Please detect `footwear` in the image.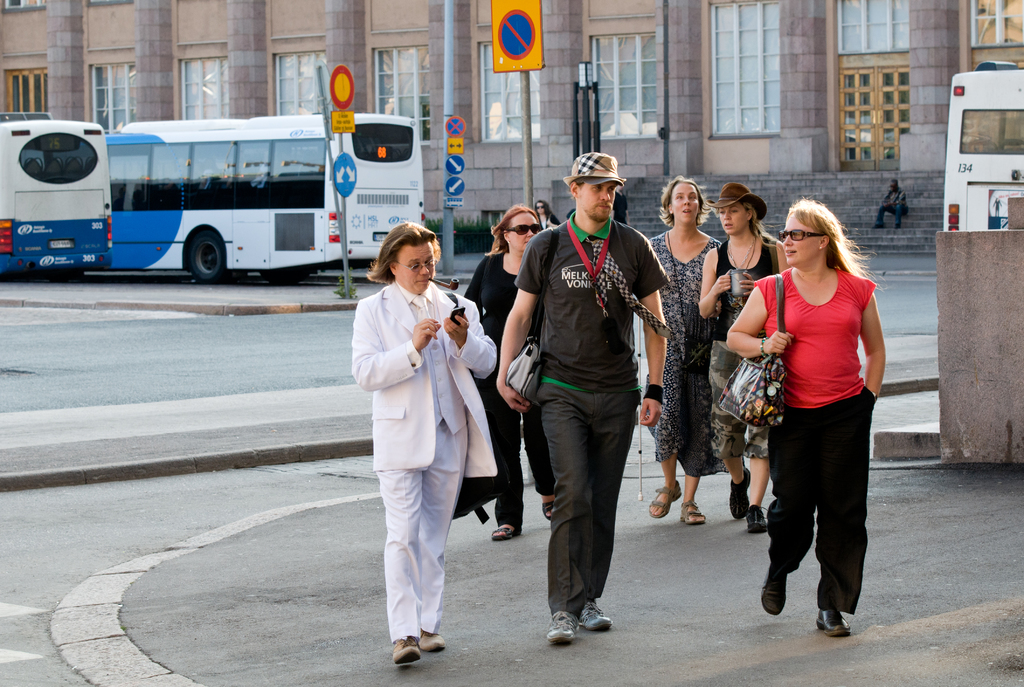
(left=547, top=615, right=579, bottom=647).
